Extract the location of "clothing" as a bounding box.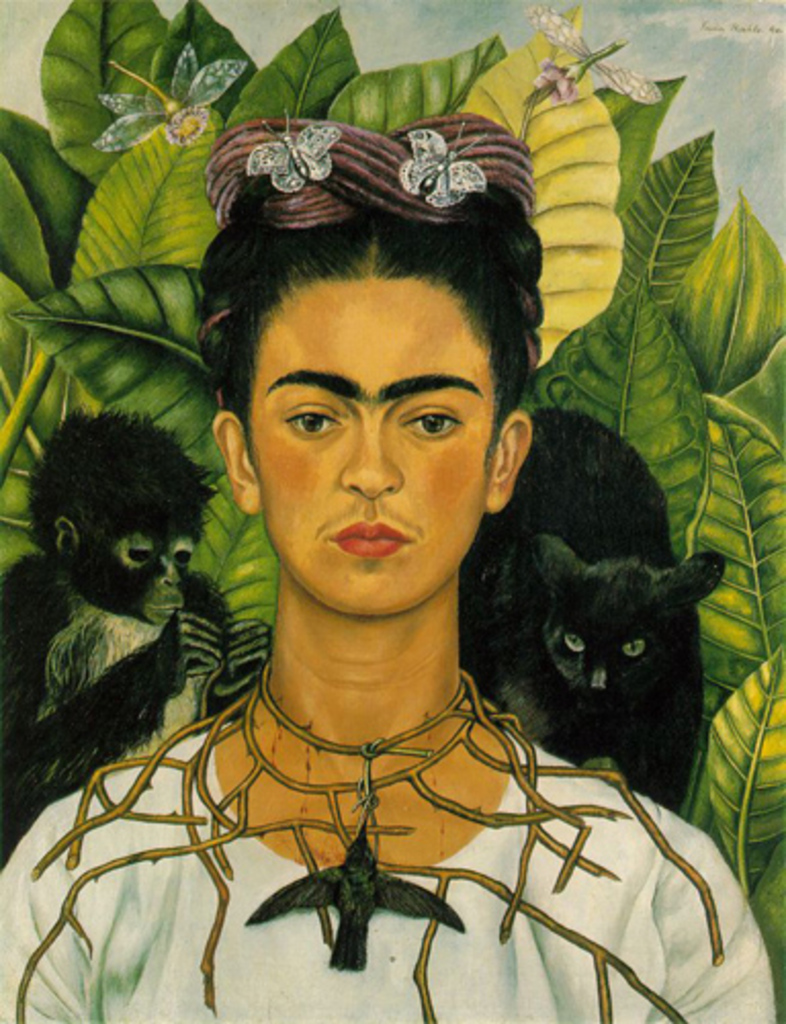
[left=0, top=735, right=780, bottom=1022].
